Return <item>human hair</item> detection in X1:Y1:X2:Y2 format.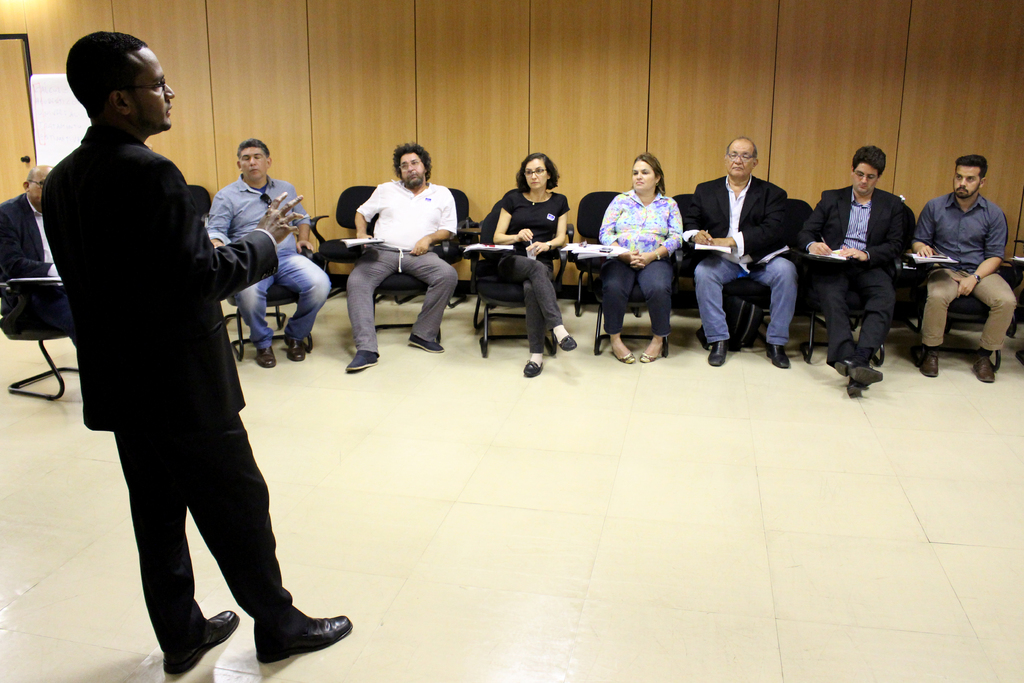
950:153:988:189.
